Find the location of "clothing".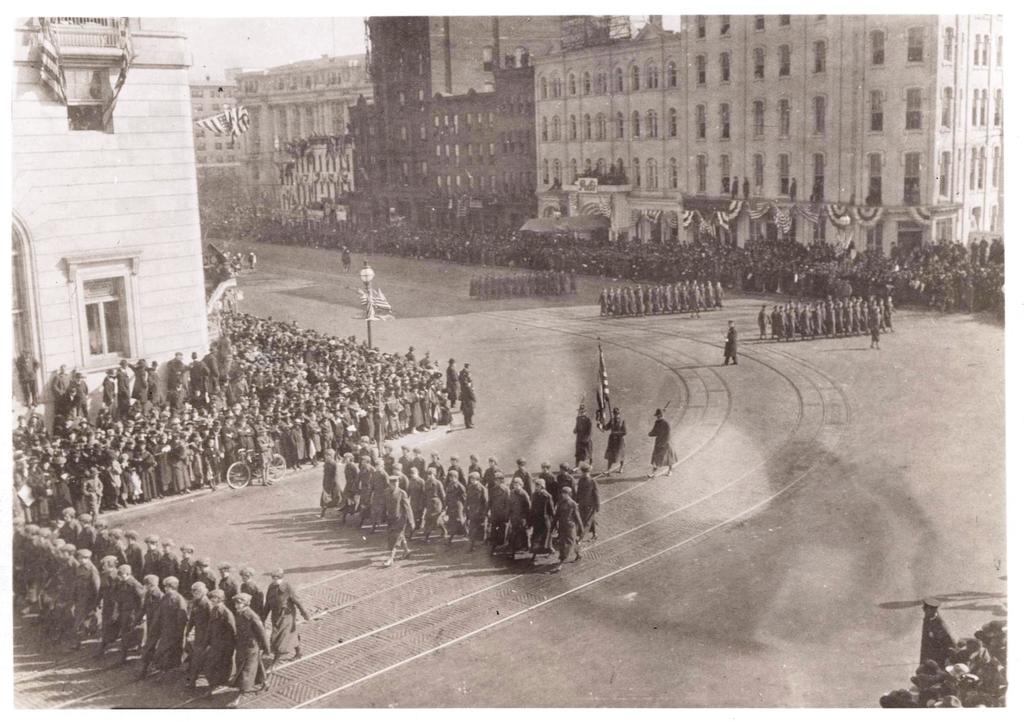
Location: bbox(852, 307, 856, 330).
